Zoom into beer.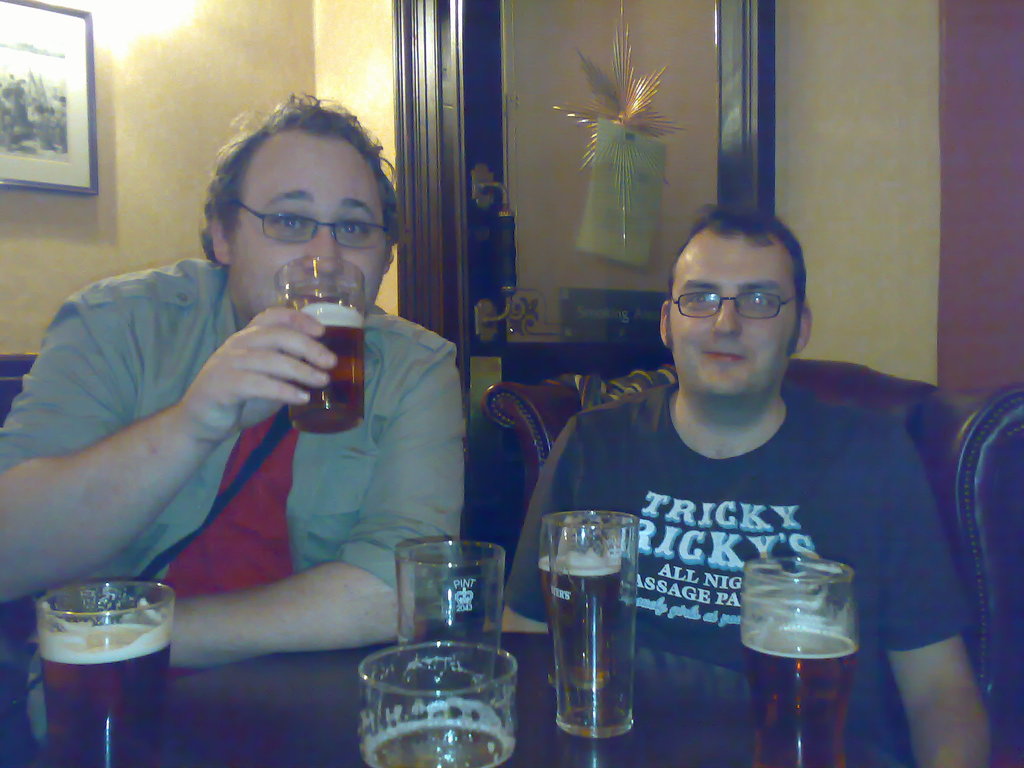
Zoom target: 275,254,367,436.
